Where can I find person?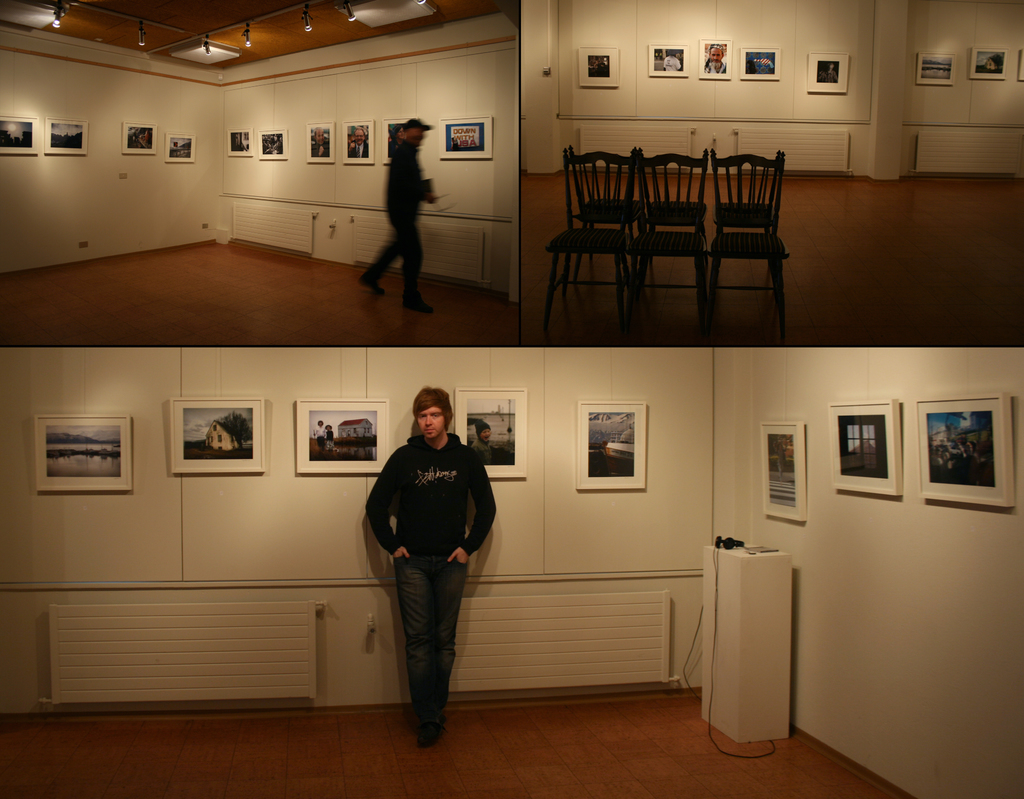
You can find it at (365,383,497,747).
